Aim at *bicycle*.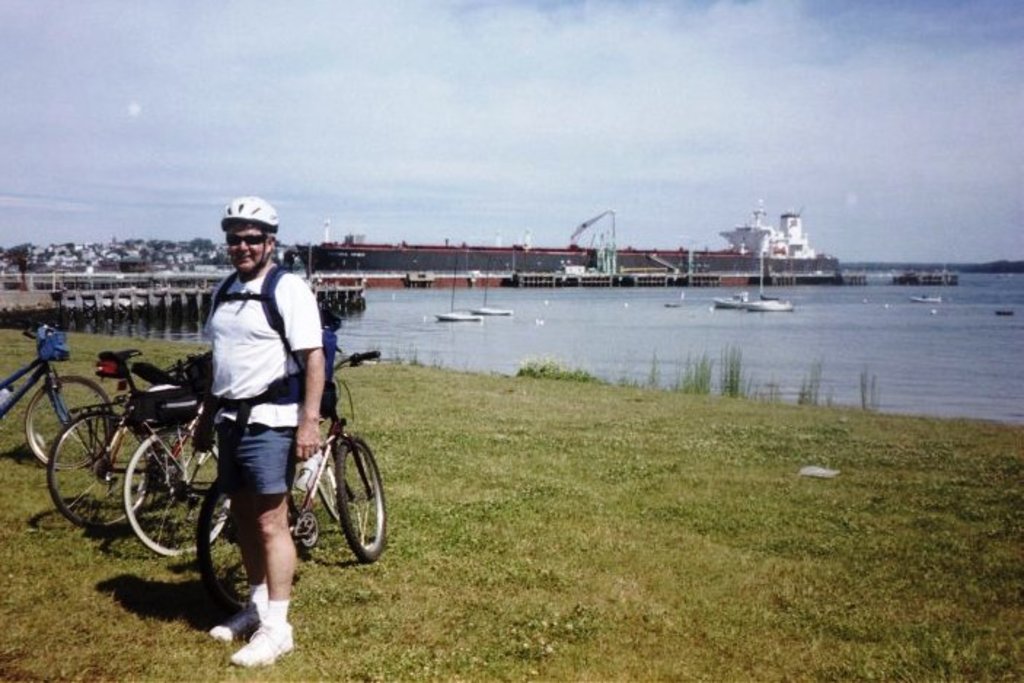
Aimed at left=0, top=322, right=114, bottom=466.
